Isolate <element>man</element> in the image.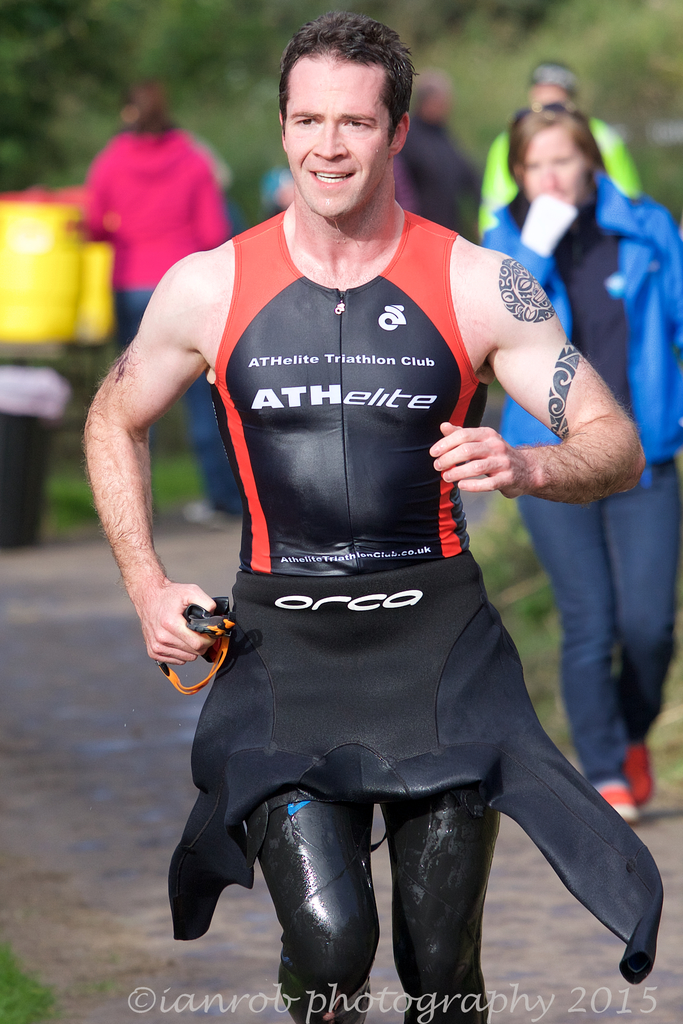
Isolated region: 129:28:620:1004.
